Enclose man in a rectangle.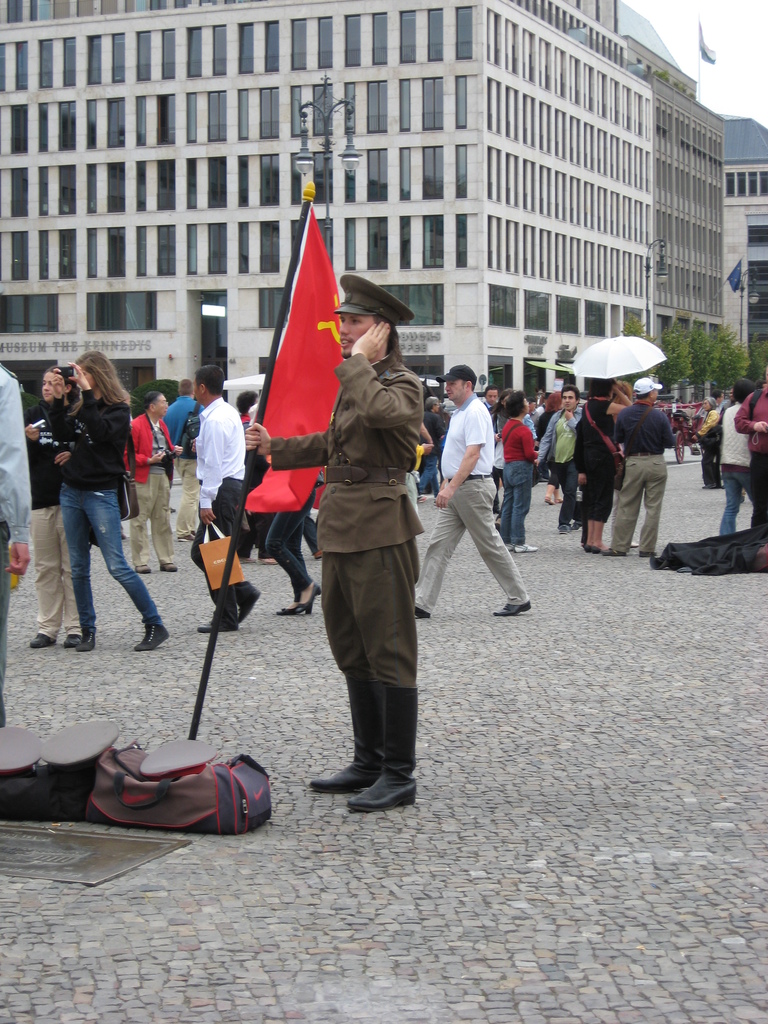
728,367,767,532.
